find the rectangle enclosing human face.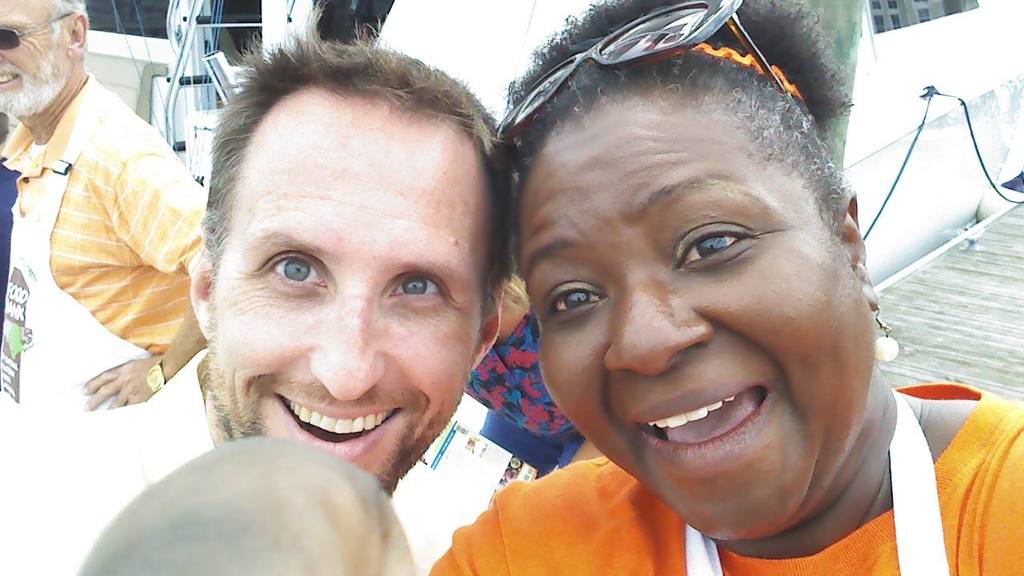
<bbox>0, 0, 66, 118</bbox>.
